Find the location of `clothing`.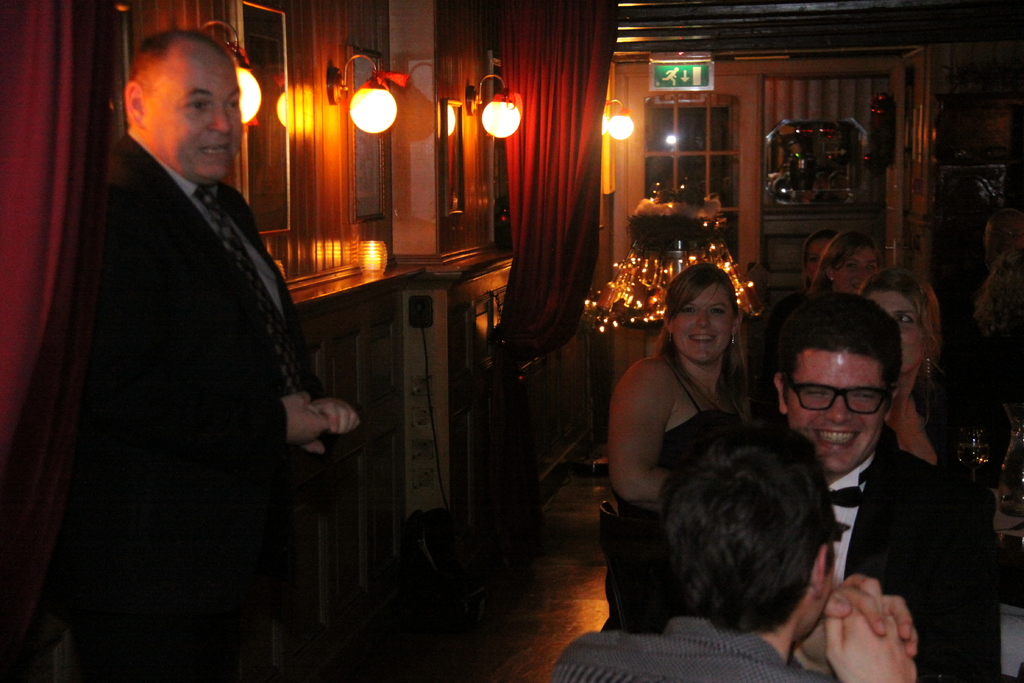
Location: select_region(545, 614, 842, 682).
